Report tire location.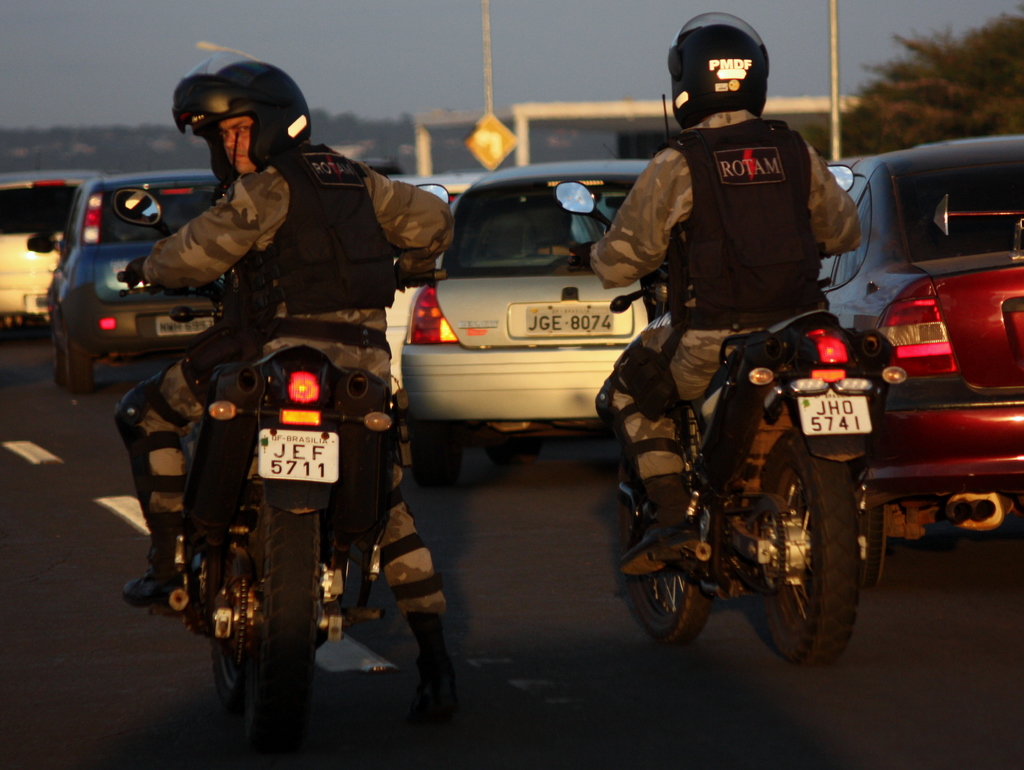
Report: <box>209,639,241,707</box>.
